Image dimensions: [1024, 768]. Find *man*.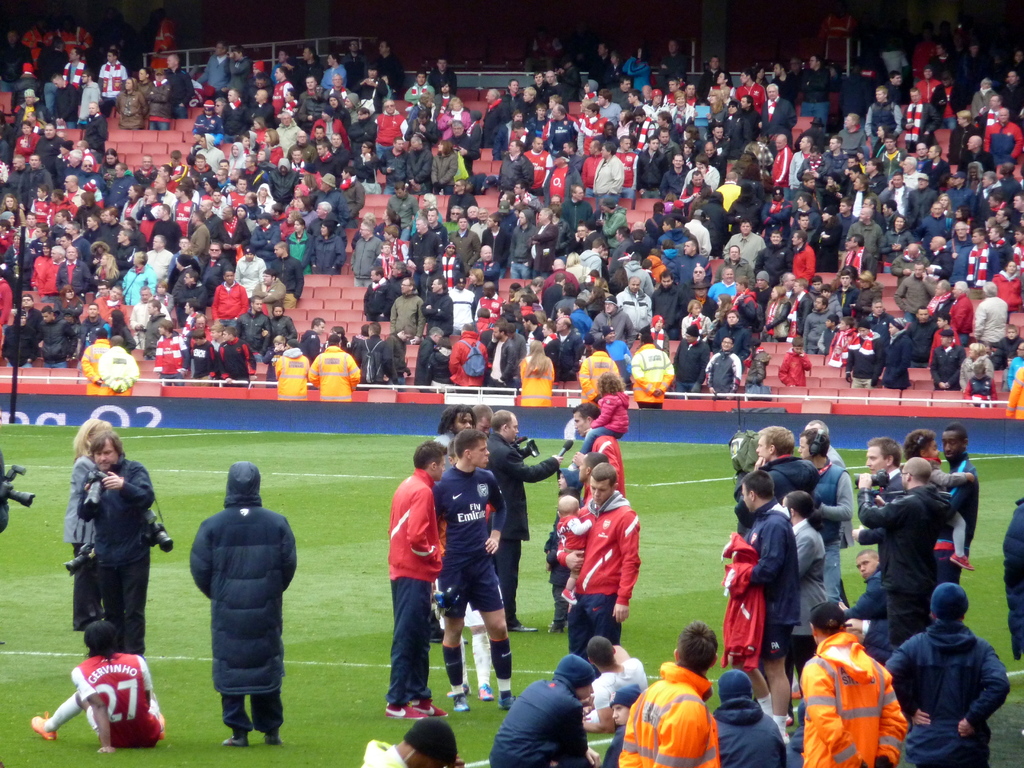
bbox(188, 461, 296, 749).
